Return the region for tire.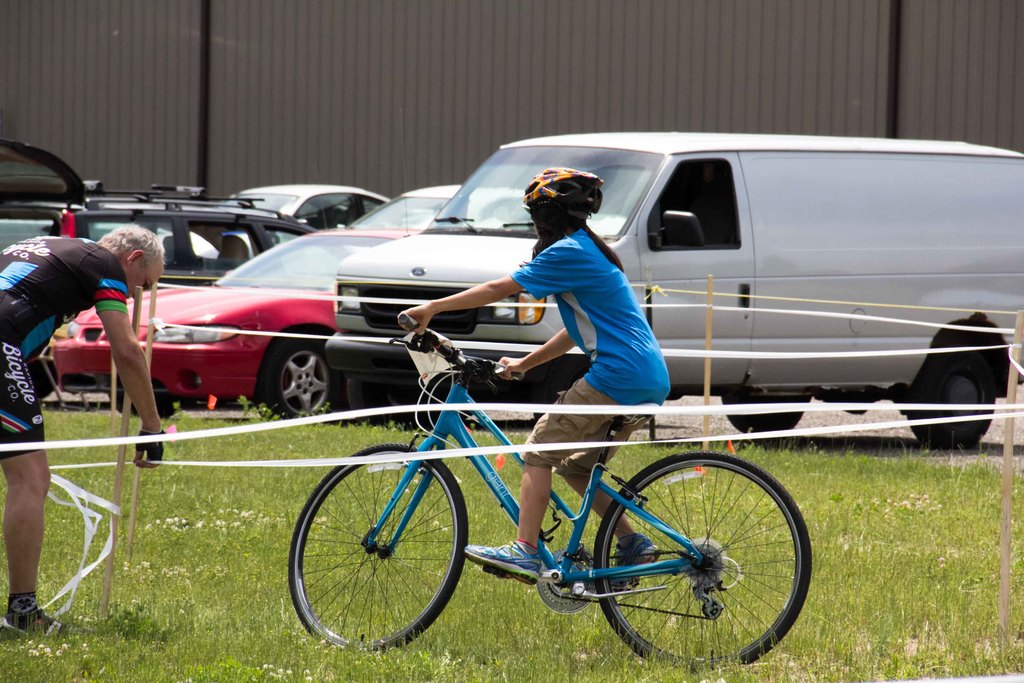
<bbox>253, 334, 333, 418</bbox>.
